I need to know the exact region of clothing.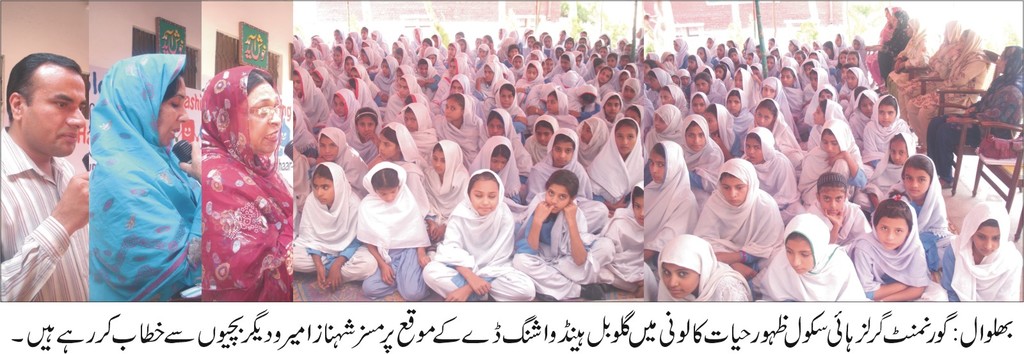
Region: 324, 86, 366, 136.
